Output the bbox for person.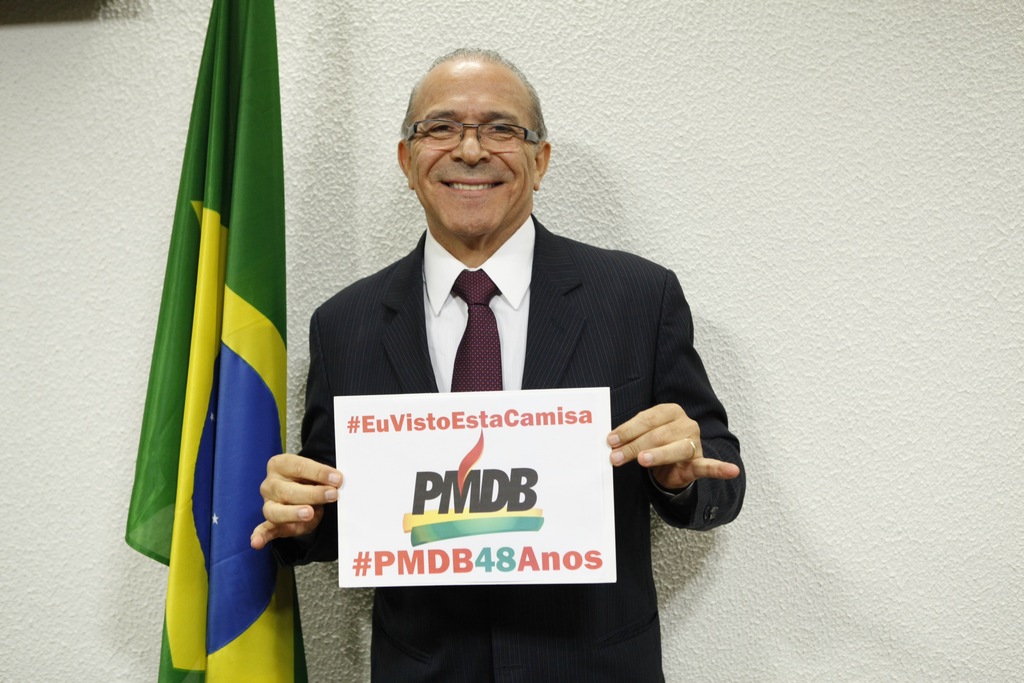
{"left": 285, "top": 64, "right": 716, "bottom": 640}.
